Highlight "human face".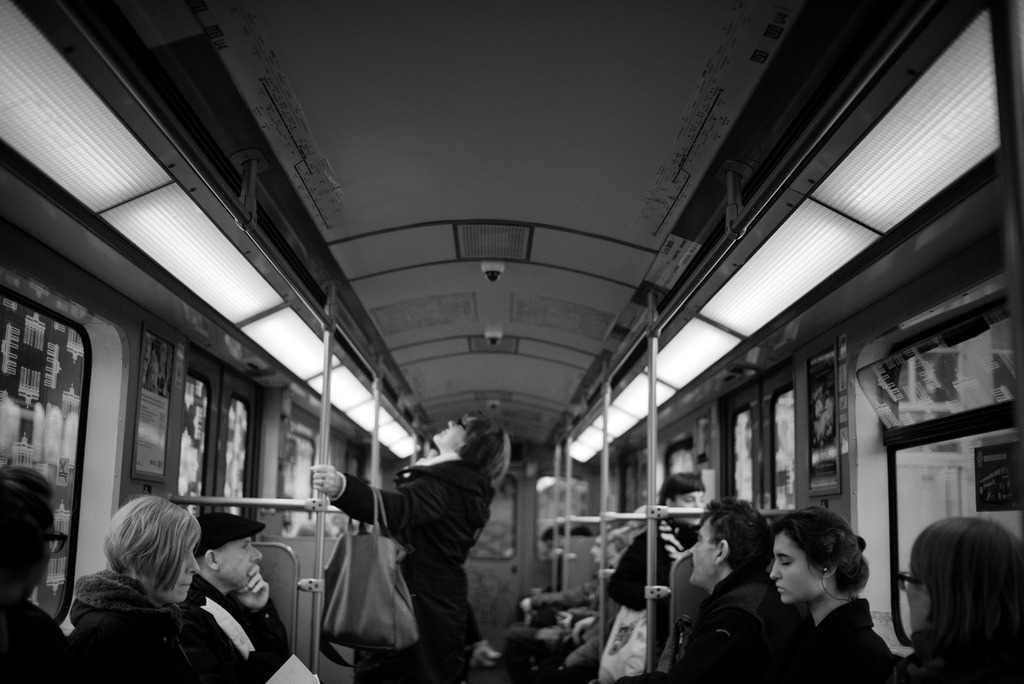
Highlighted region: <region>218, 530, 263, 581</region>.
